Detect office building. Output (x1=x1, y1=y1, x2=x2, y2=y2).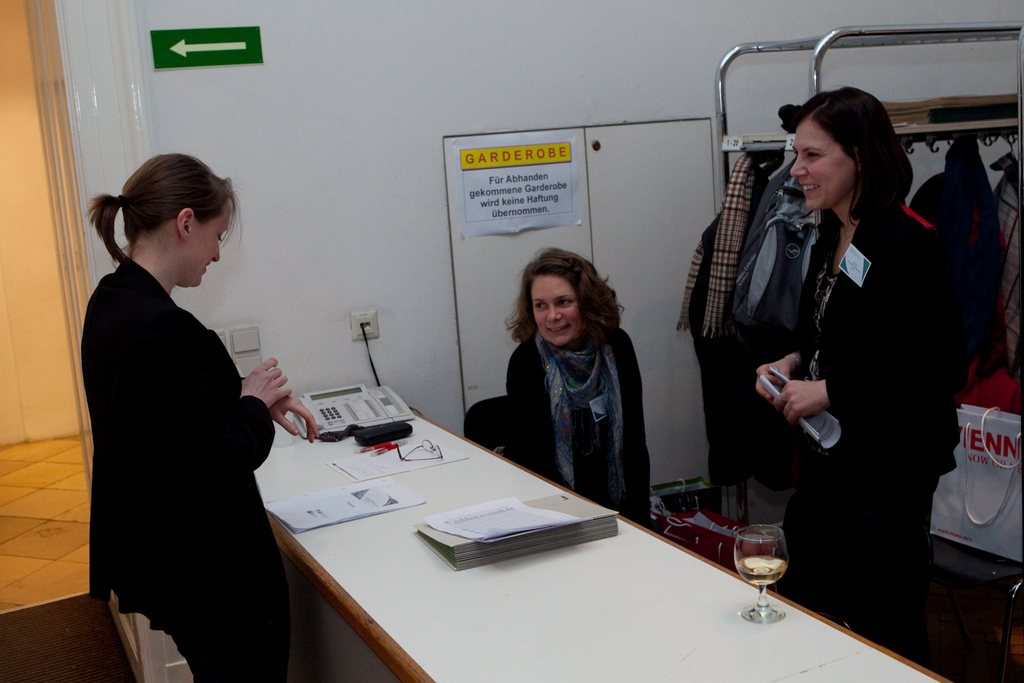
(x1=0, y1=0, x2=1023, y2=682).
